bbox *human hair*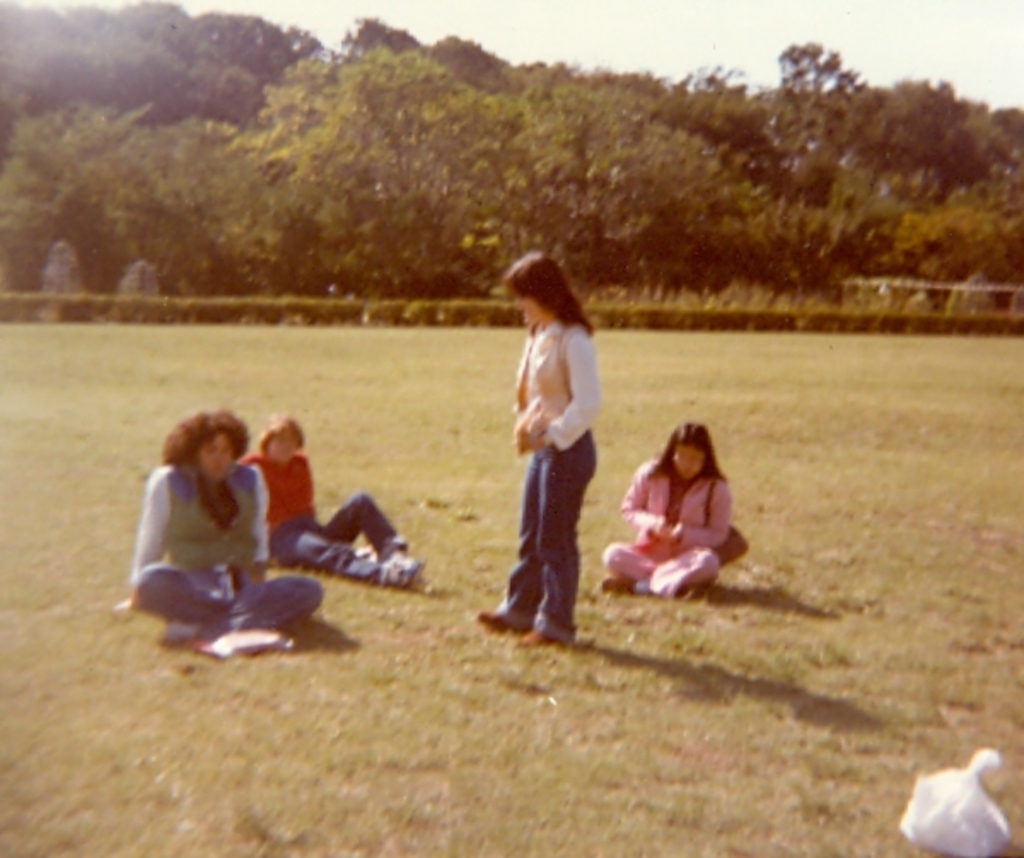
BBox(154, 406, 247, 467)
